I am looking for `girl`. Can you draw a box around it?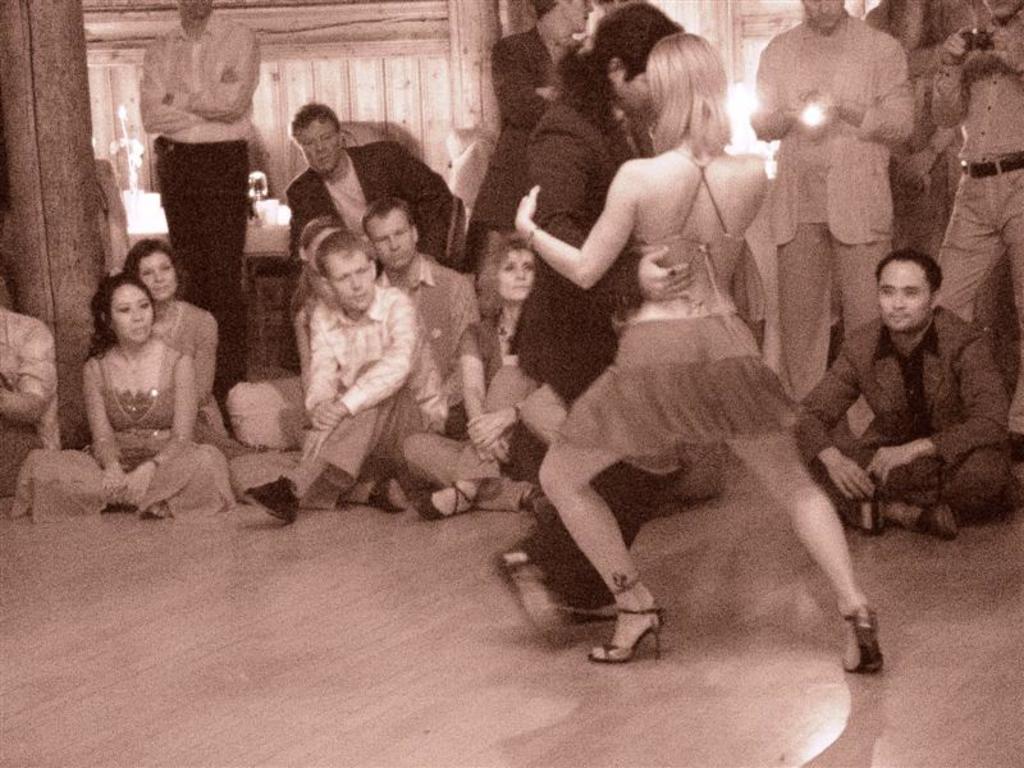
Sure, the bounding box is 122/228/223/447.
